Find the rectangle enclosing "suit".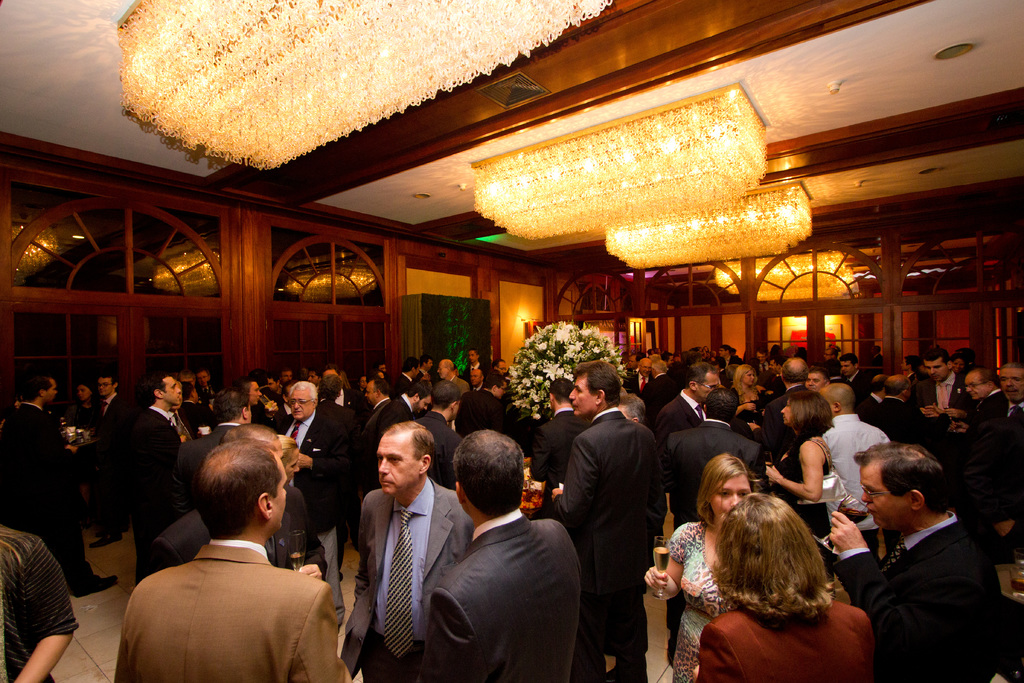
169/418/233/513.
